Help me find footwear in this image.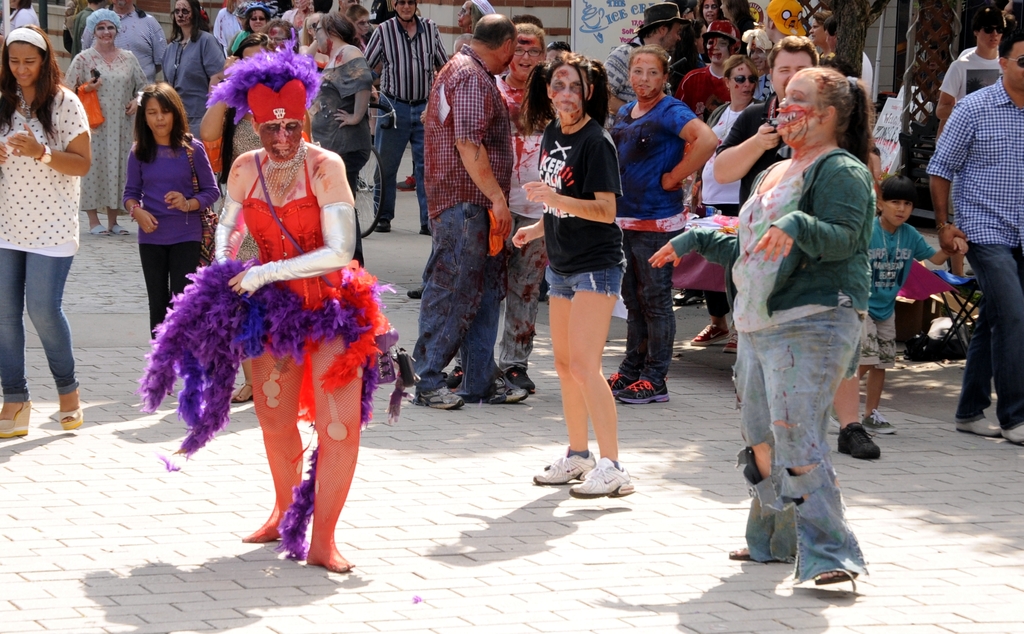
Found it: (58,406,85,432).
